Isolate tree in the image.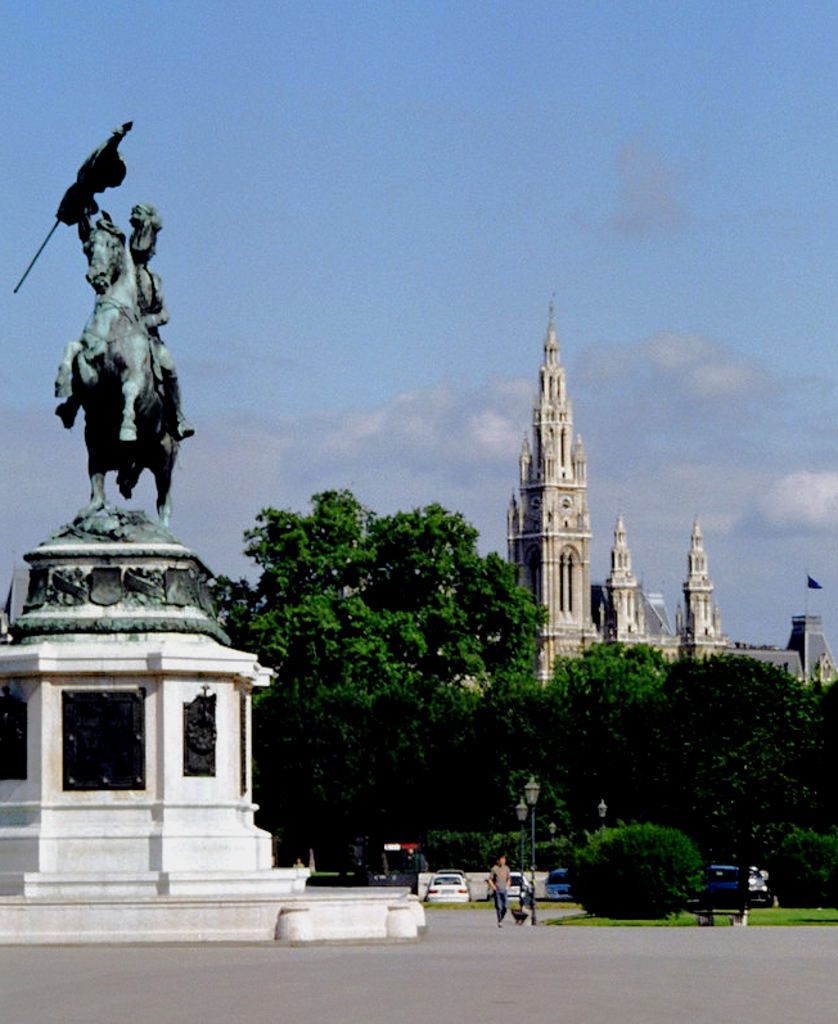
Isolated region: [left=231, top=483, right=536, bottom=880].
